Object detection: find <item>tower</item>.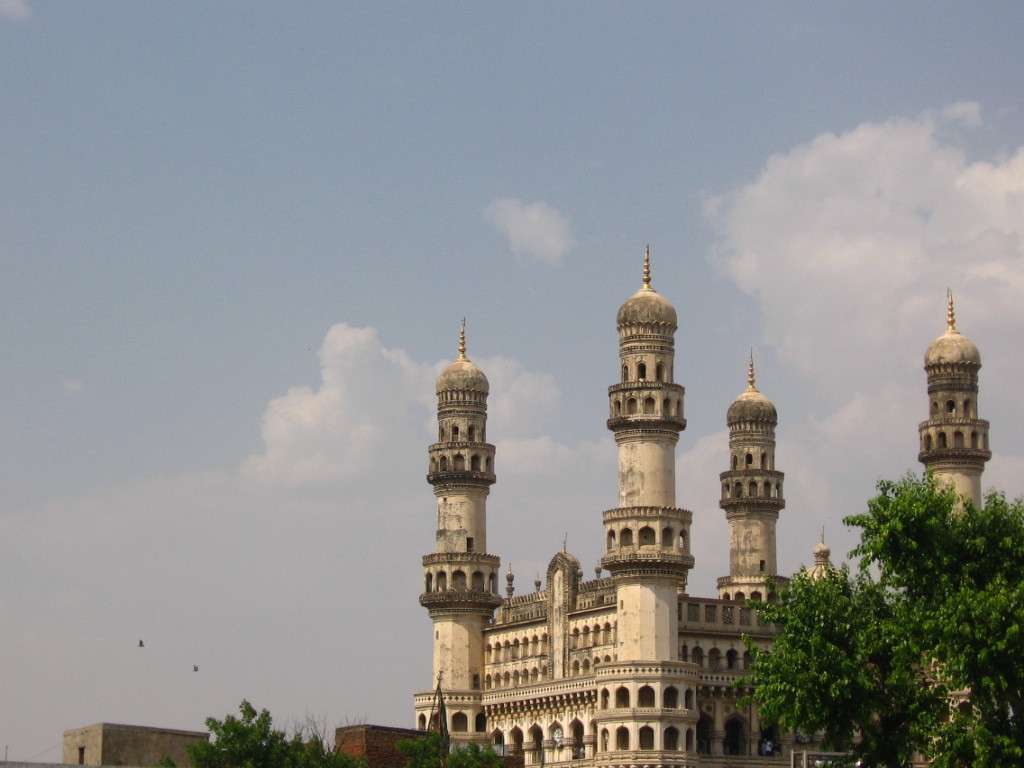
[left=406, top=315, right=515, bottom=622].
